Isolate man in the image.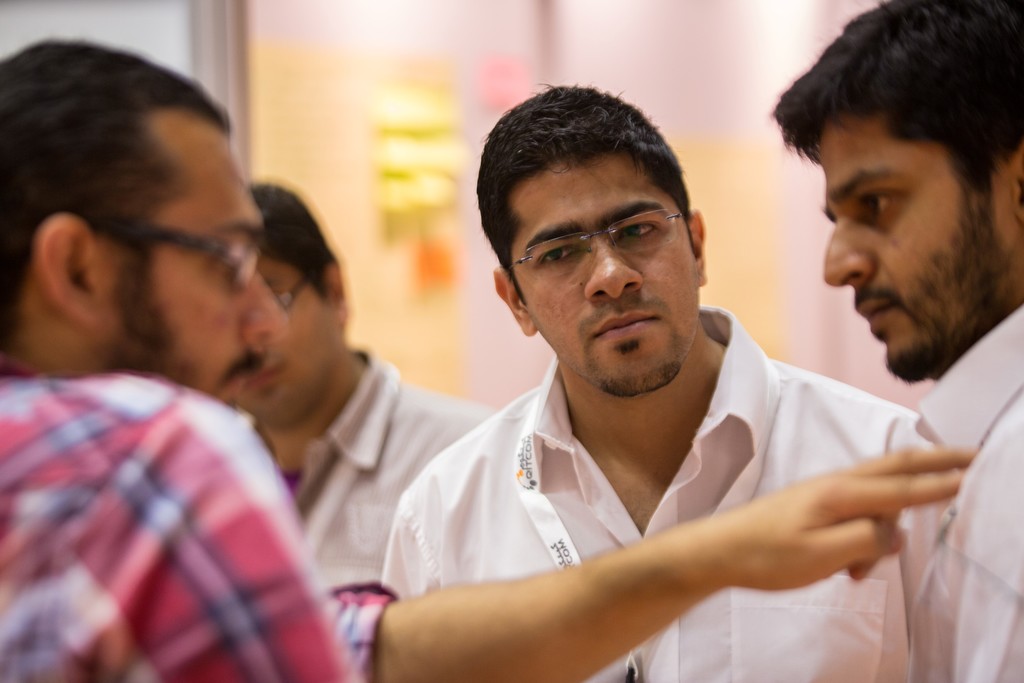
Isolated region: [223, 179, 496, 578].
